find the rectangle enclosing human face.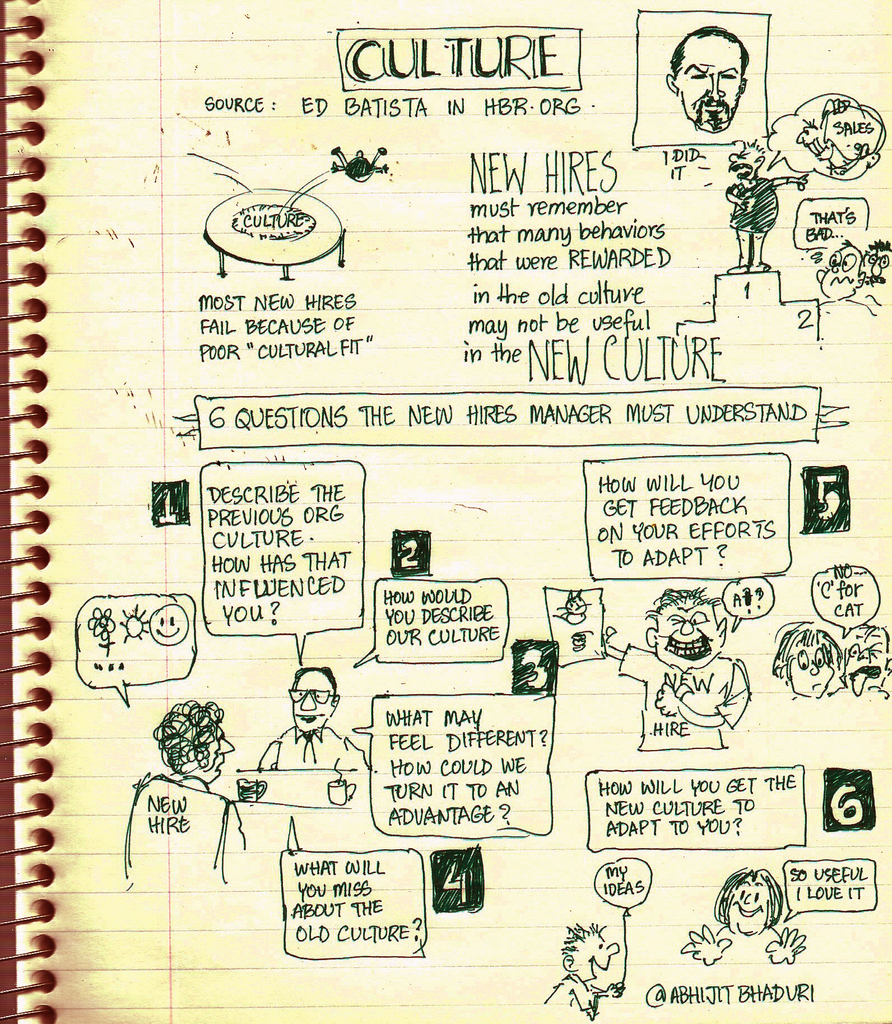
box(287, 671, 328, 734).
